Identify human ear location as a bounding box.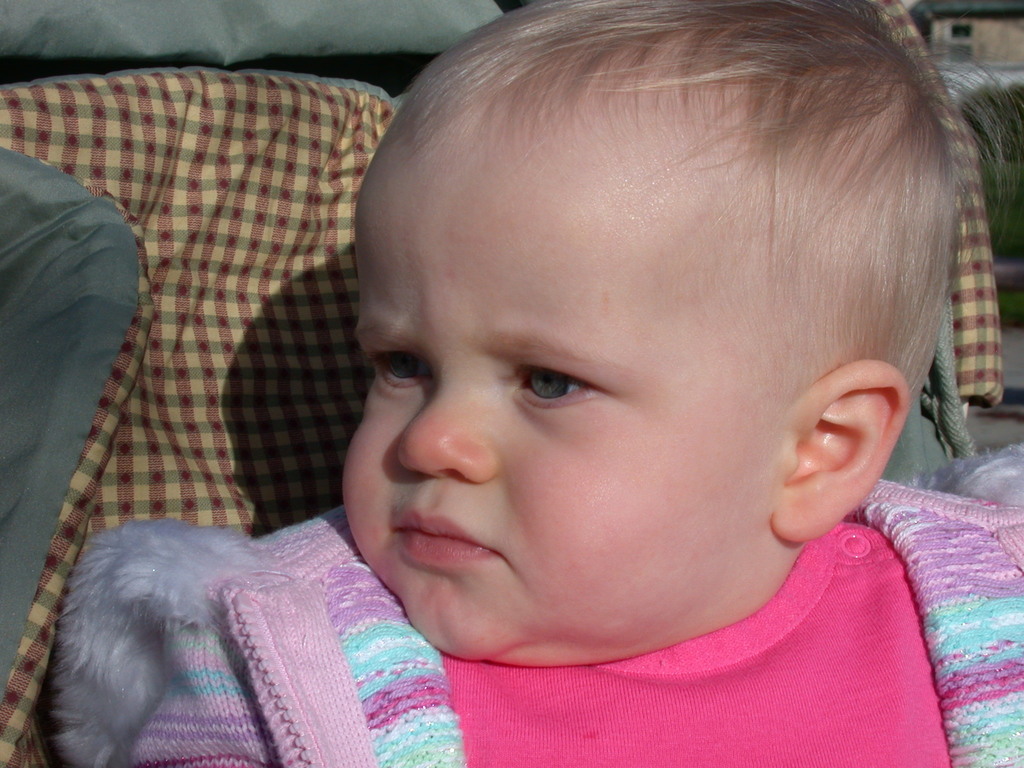
region(768, 362, 911, 542).
